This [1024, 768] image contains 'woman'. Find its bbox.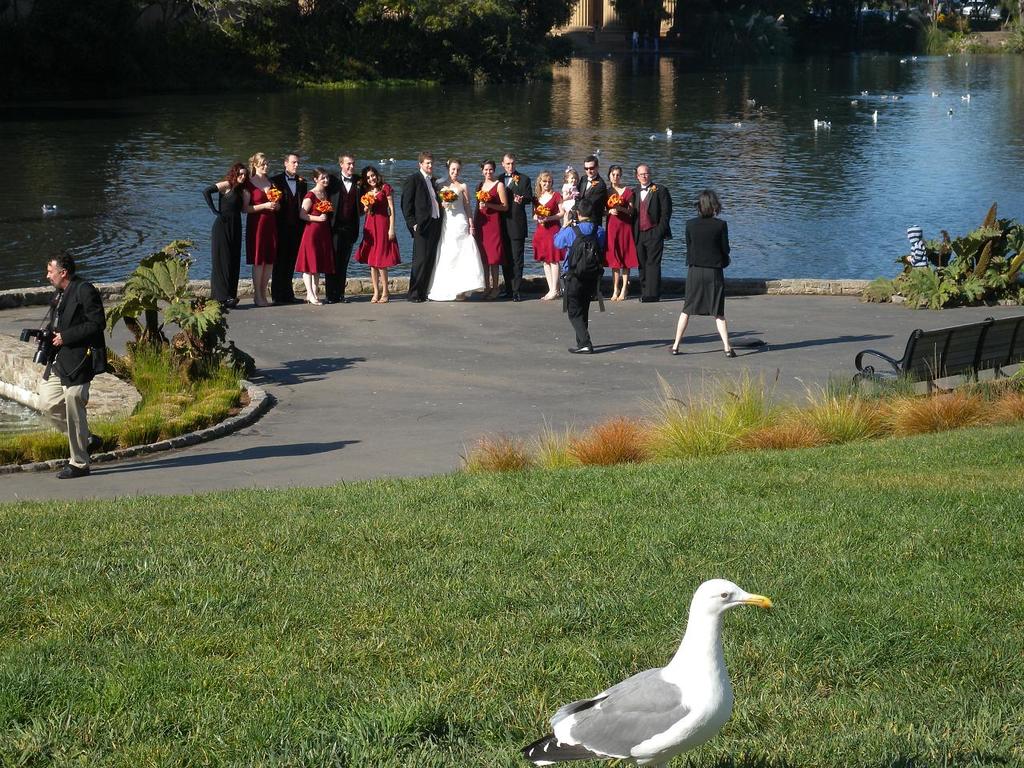
[679,172,752,372].
